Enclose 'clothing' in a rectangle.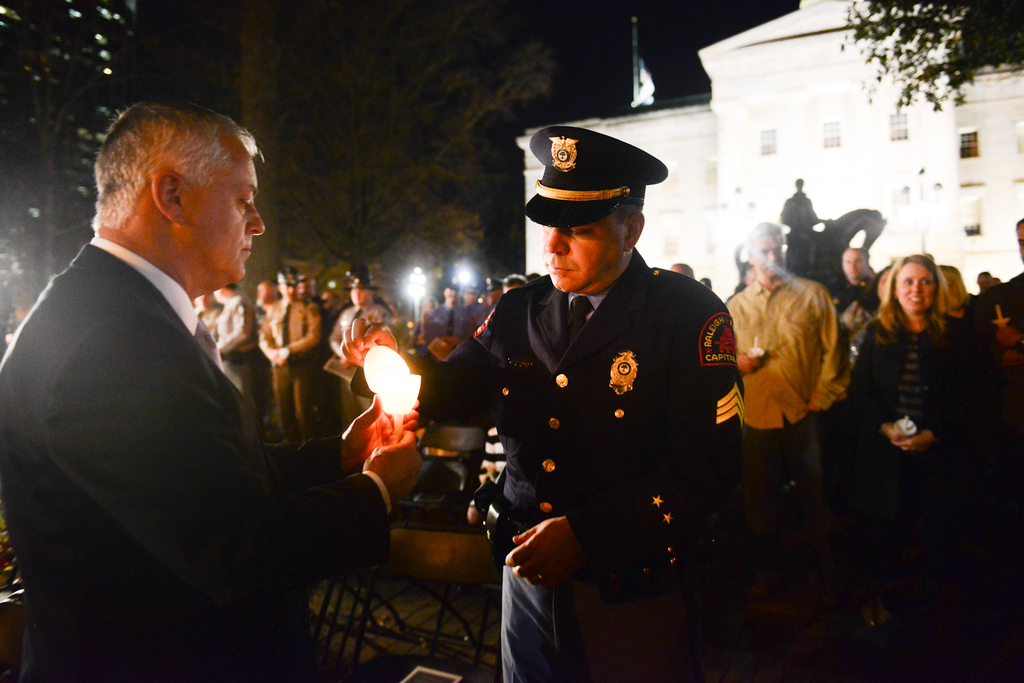
[847,313,963,589].
